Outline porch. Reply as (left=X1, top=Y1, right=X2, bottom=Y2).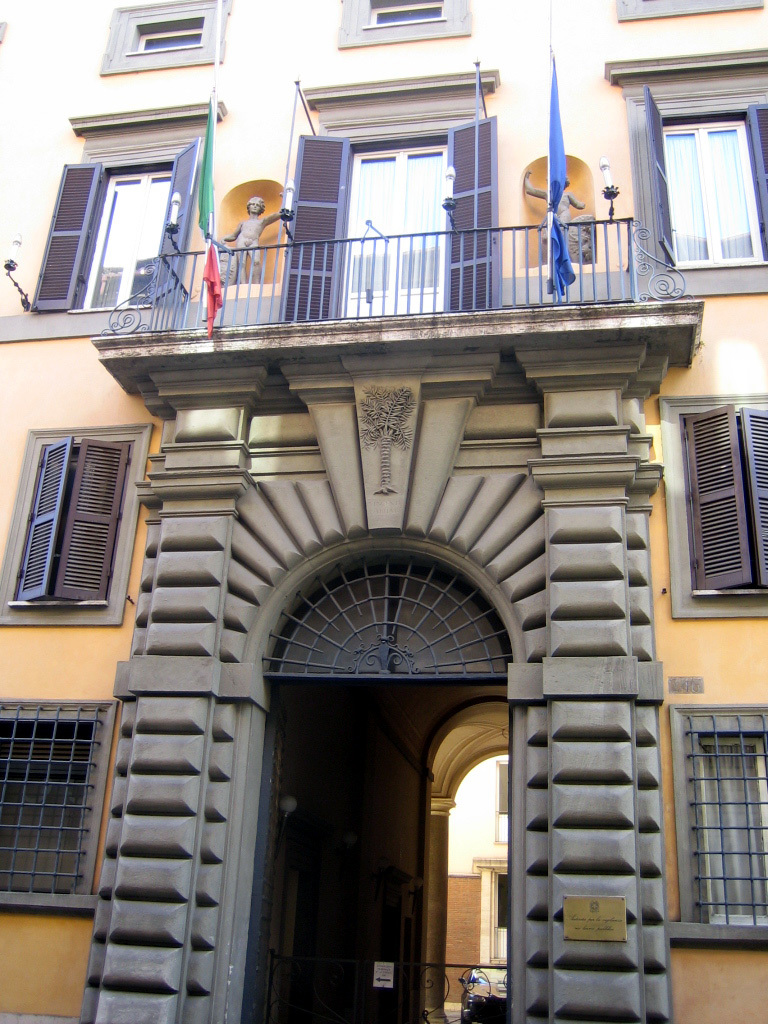
(left=0, top=673, right=767, bottom=1023).
